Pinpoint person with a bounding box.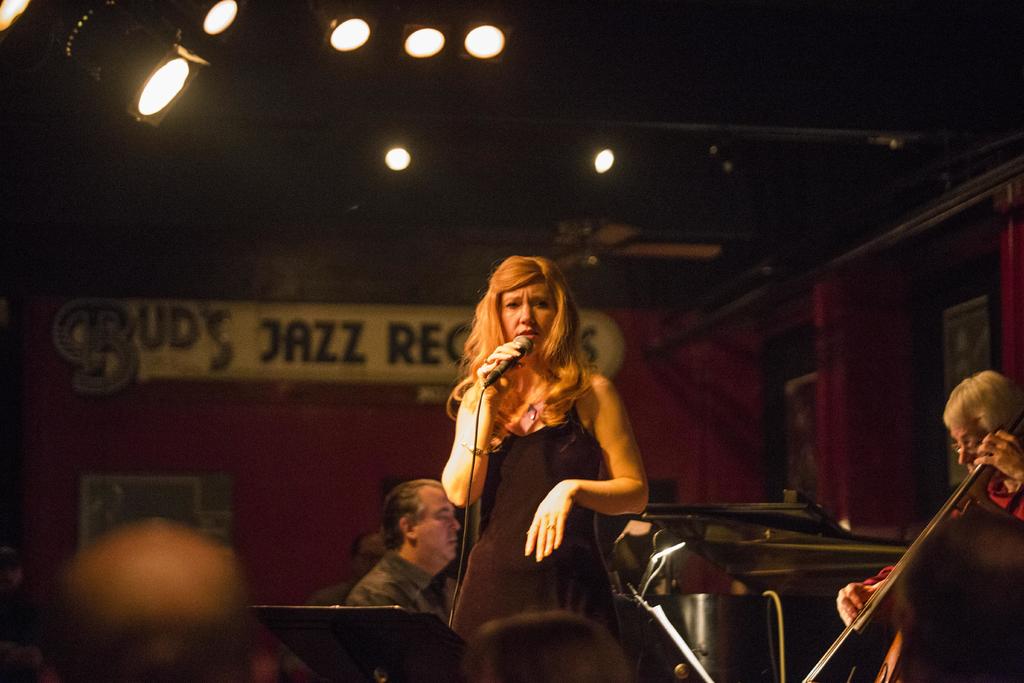
region(903, 508, 1021, 682).
